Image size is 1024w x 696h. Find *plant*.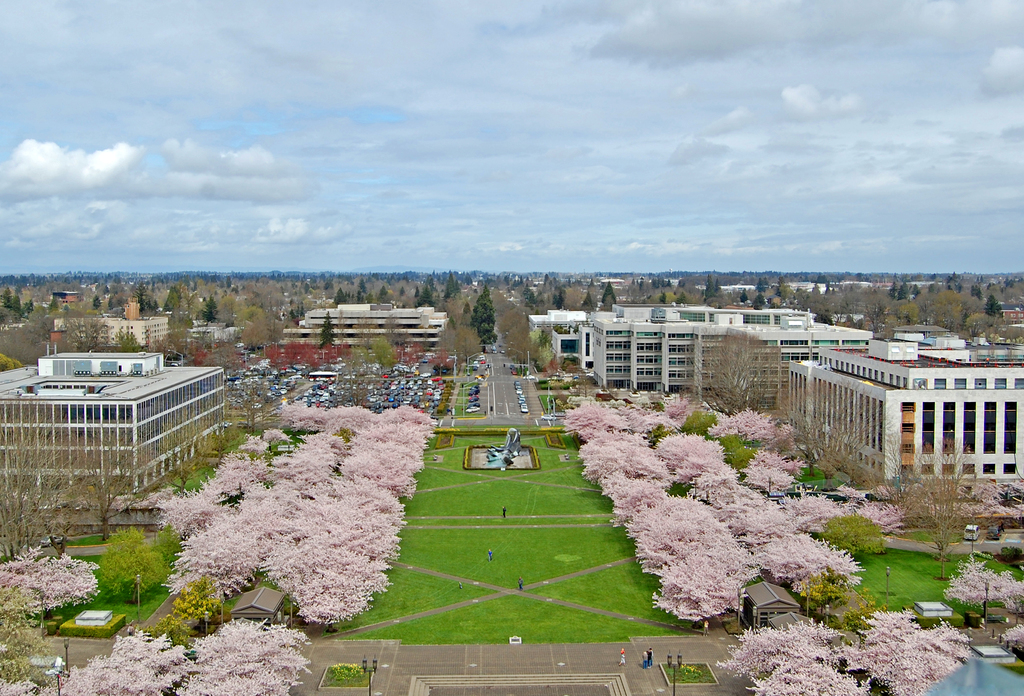
left=712, top=411, right=787, bottom=435.
